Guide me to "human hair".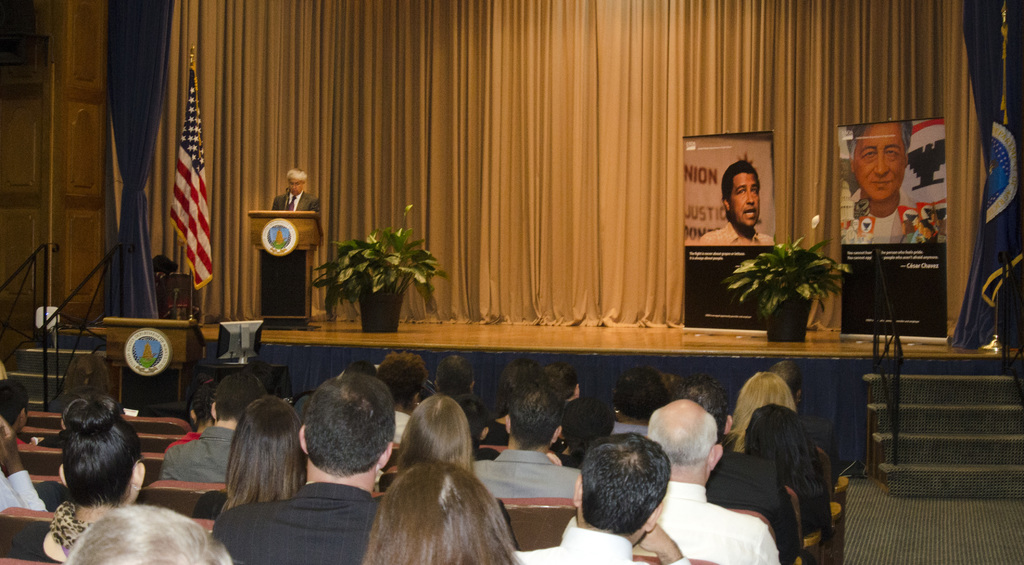
Guidance: x1=559, y1=397, x2=615, y2=452.
